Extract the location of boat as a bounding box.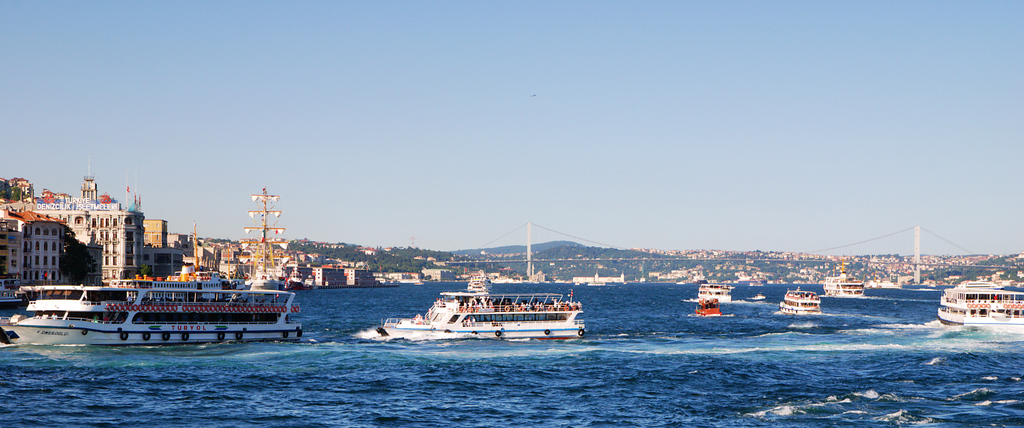
<box>937,276,1023,336</box>.
